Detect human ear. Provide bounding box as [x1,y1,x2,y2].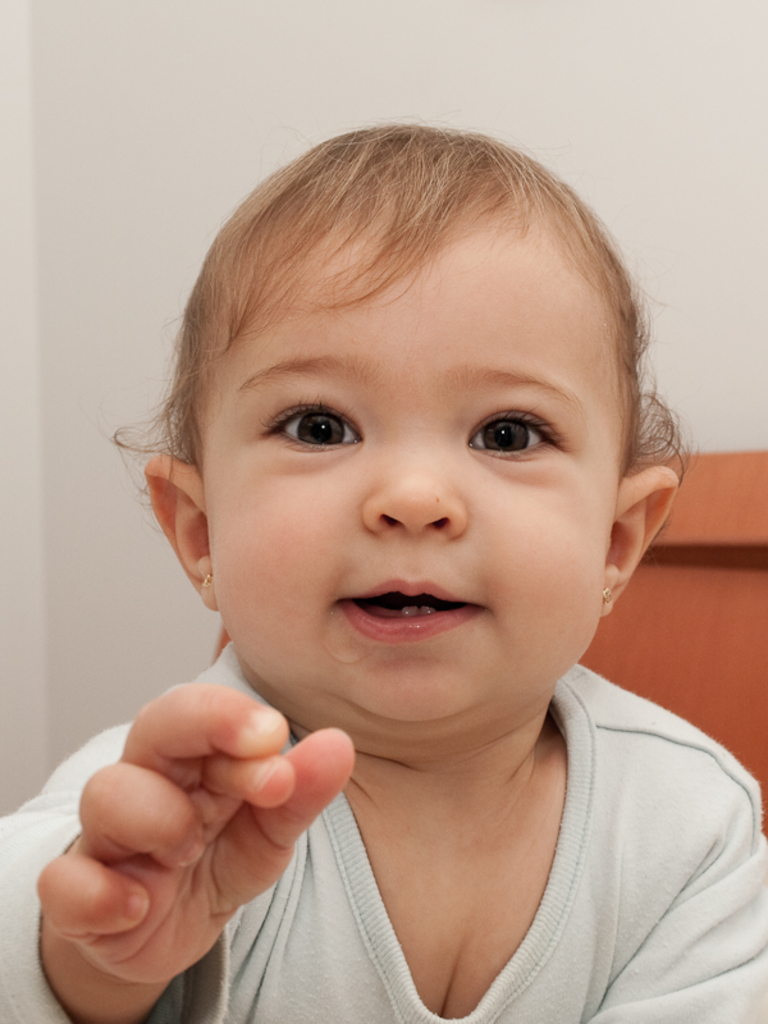
[143,454,220,612].
